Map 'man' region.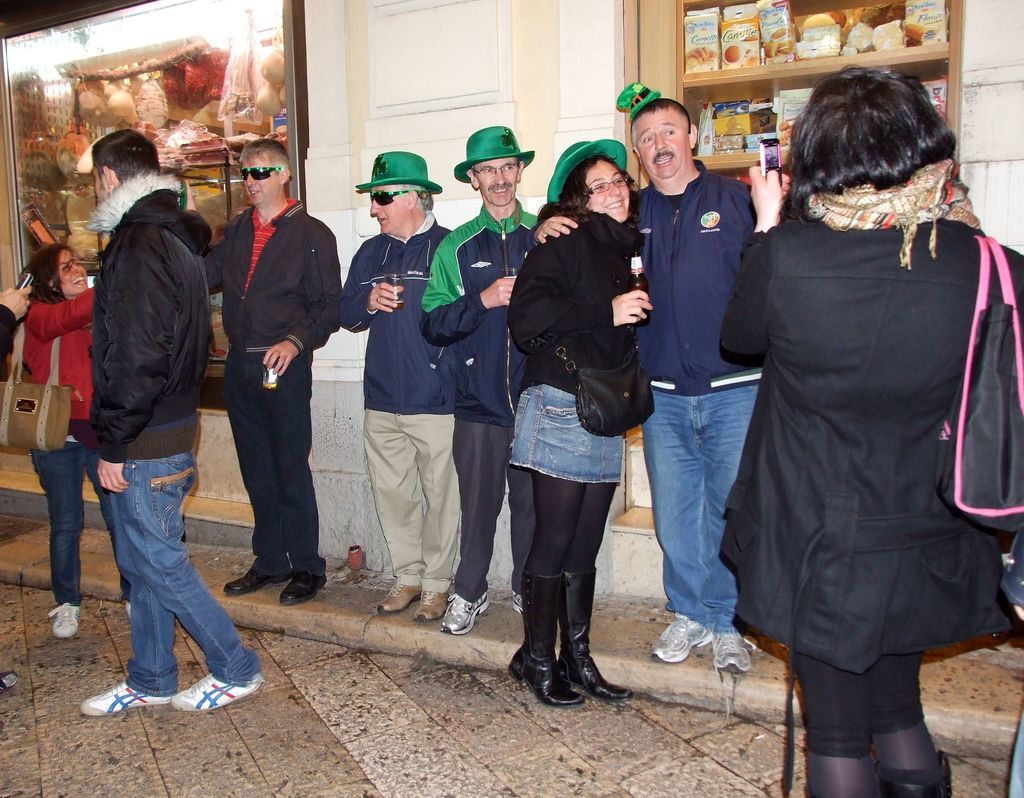
Mapped to left=200, top=137, right=342, bottom=609.
